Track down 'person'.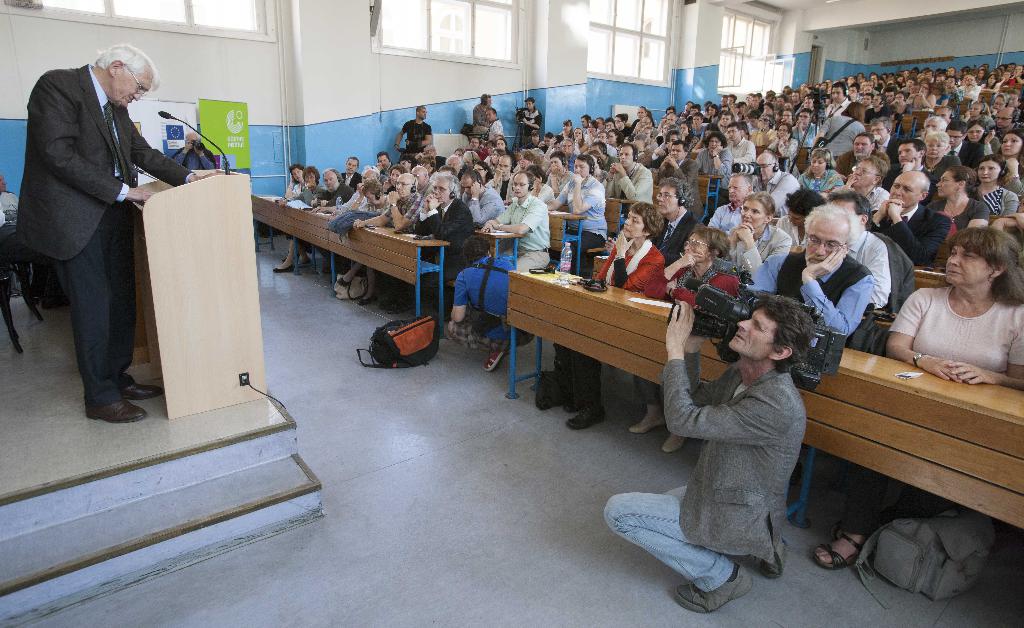
Tracked to locate(397, 106, 432, 155).
